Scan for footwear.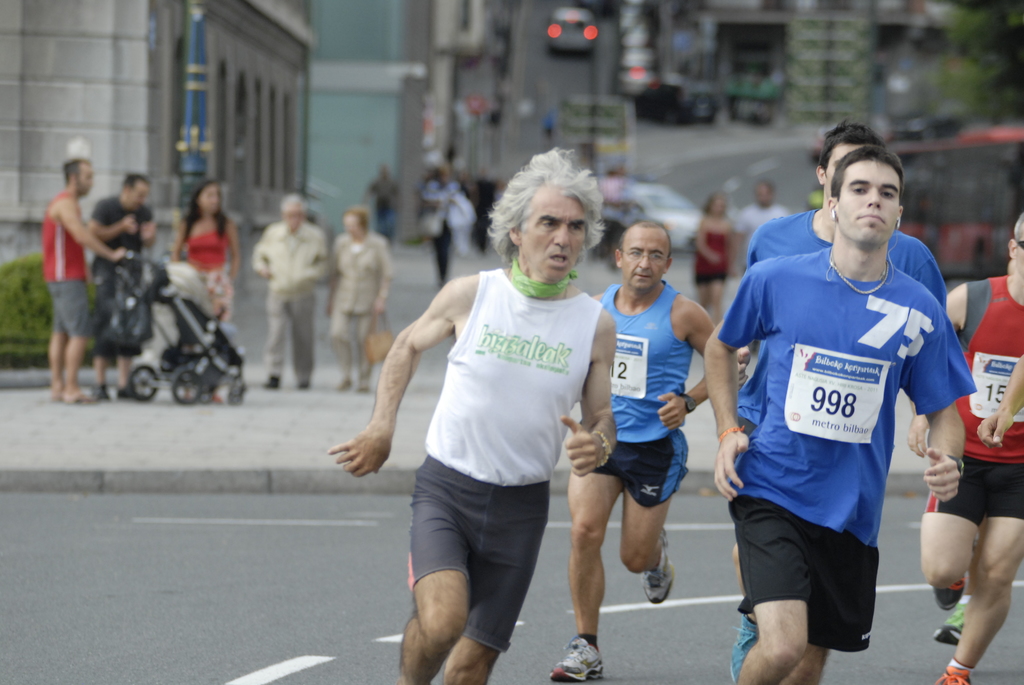
Scan result: 934:591:967:641.
